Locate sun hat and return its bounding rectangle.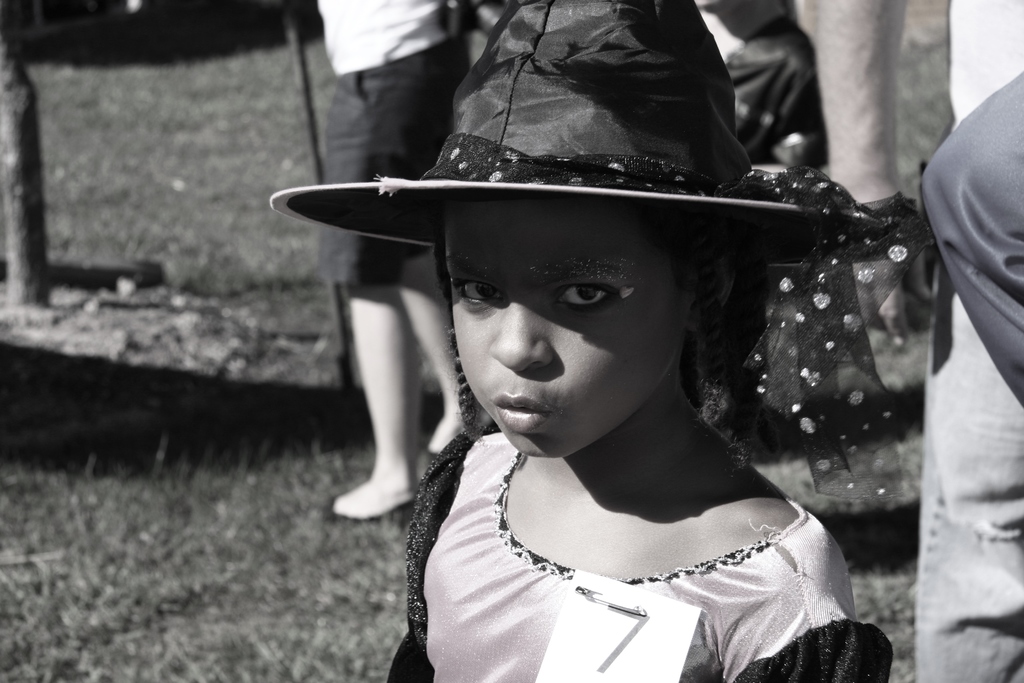
[left=260, top=0, right=945, bottom=499].
